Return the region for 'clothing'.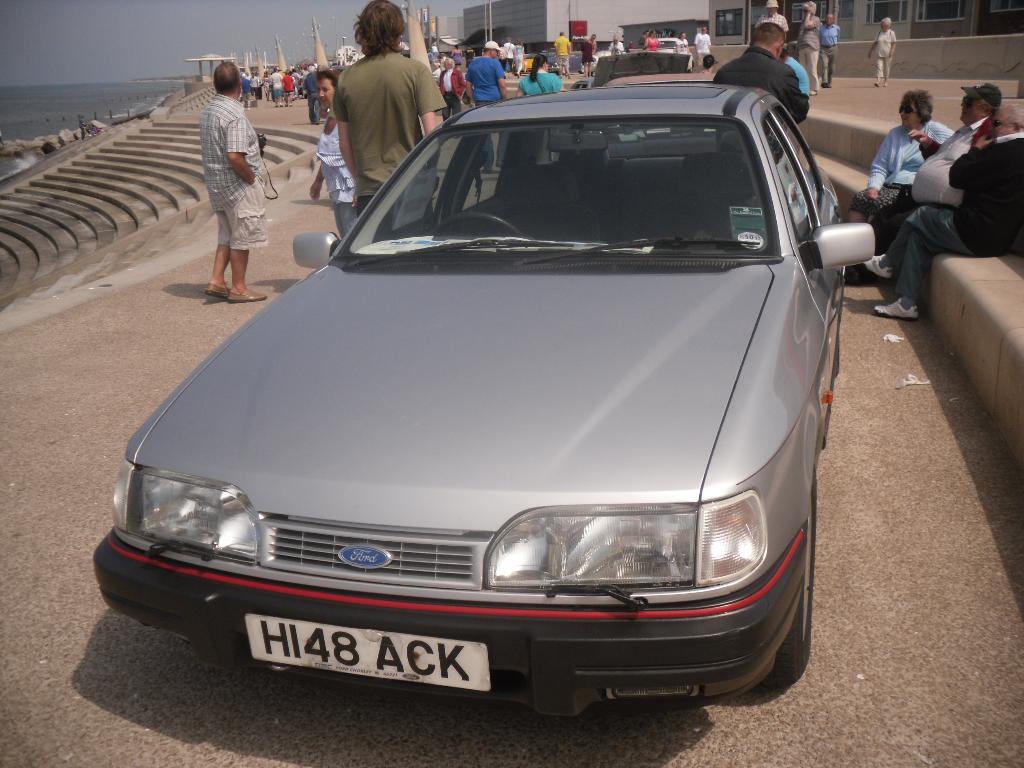
l=870, t=26, r=897, b=82.
